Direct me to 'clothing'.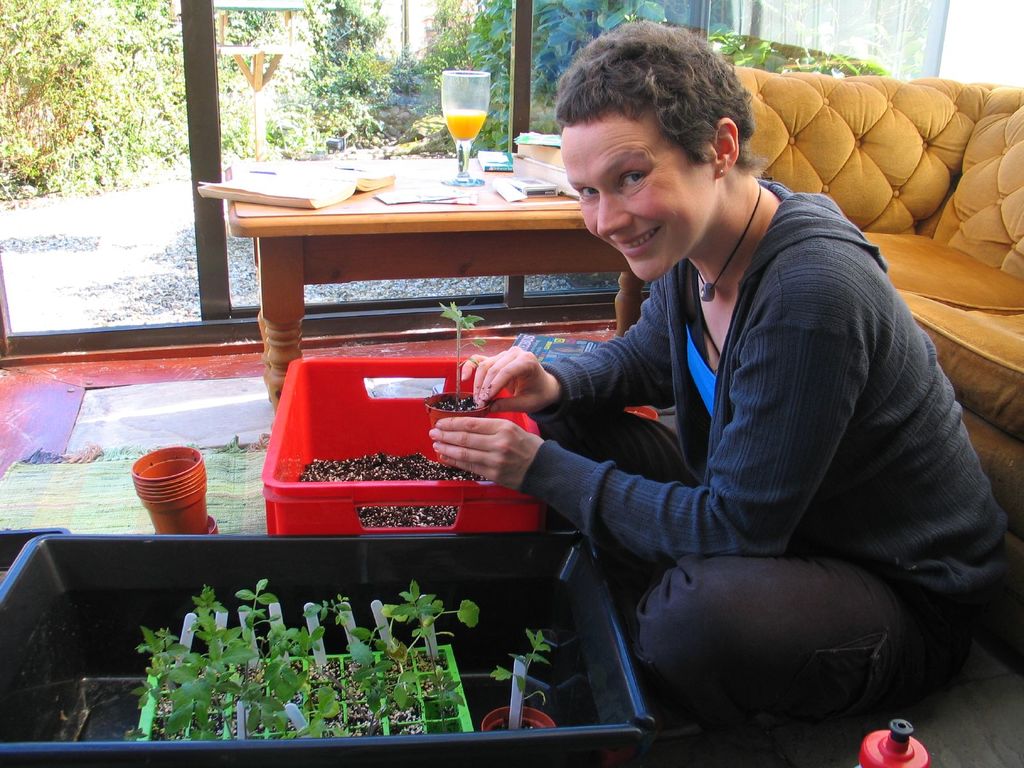
Direction: l=452, t=39, r=966, b=758.
